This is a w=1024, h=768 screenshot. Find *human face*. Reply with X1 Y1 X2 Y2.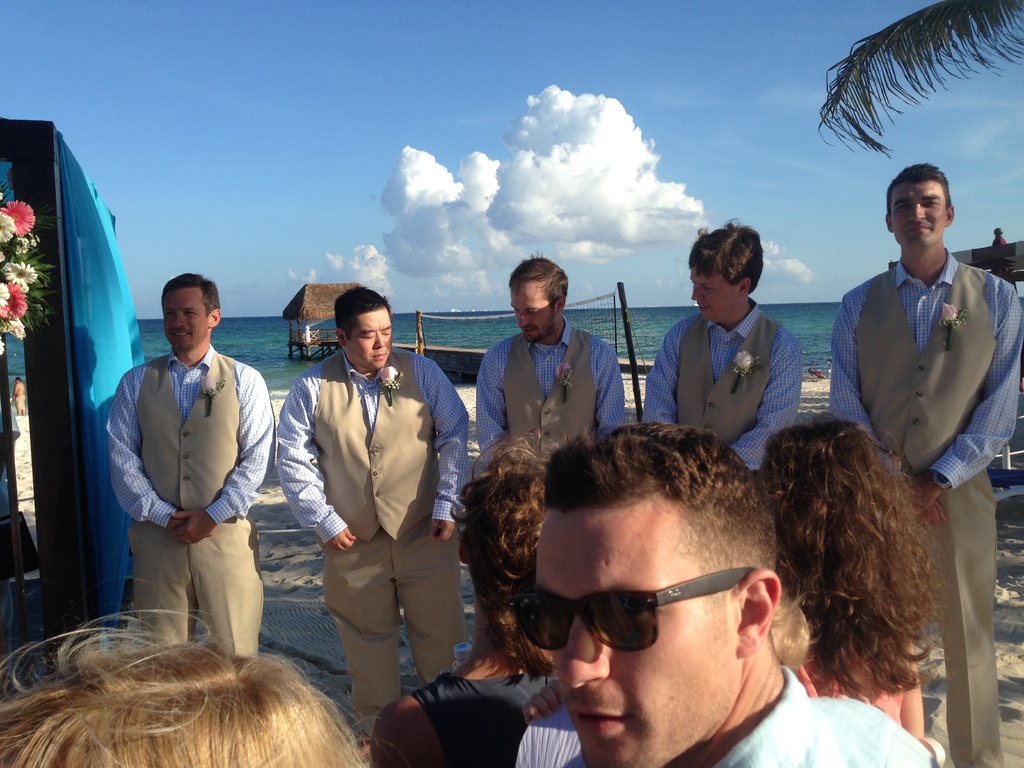
511 278 558 341.
